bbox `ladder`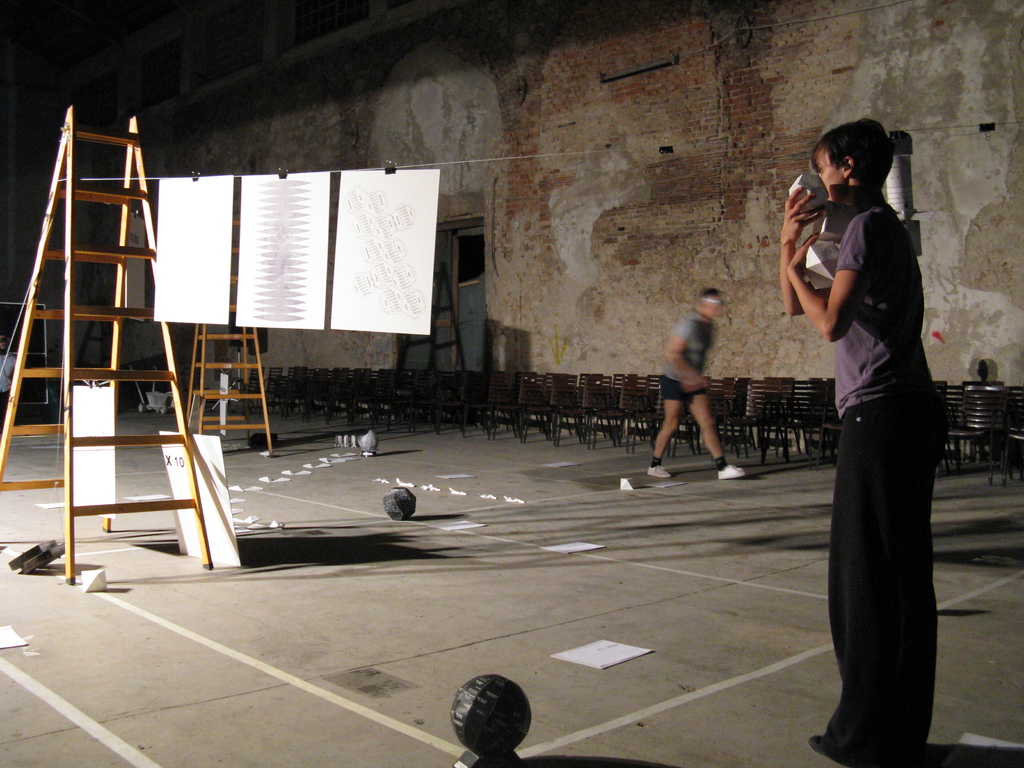
1, 103, 214, 584
